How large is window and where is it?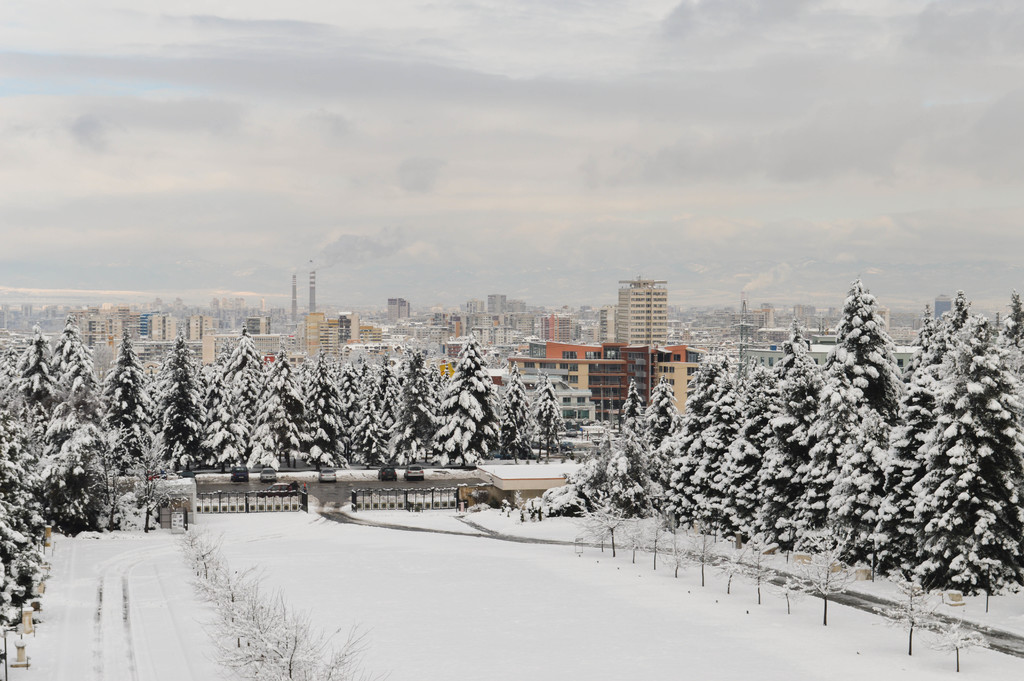
Bounding box: {"x1": 627, "y1": 364, "x2": 646, "y2": 372}.
